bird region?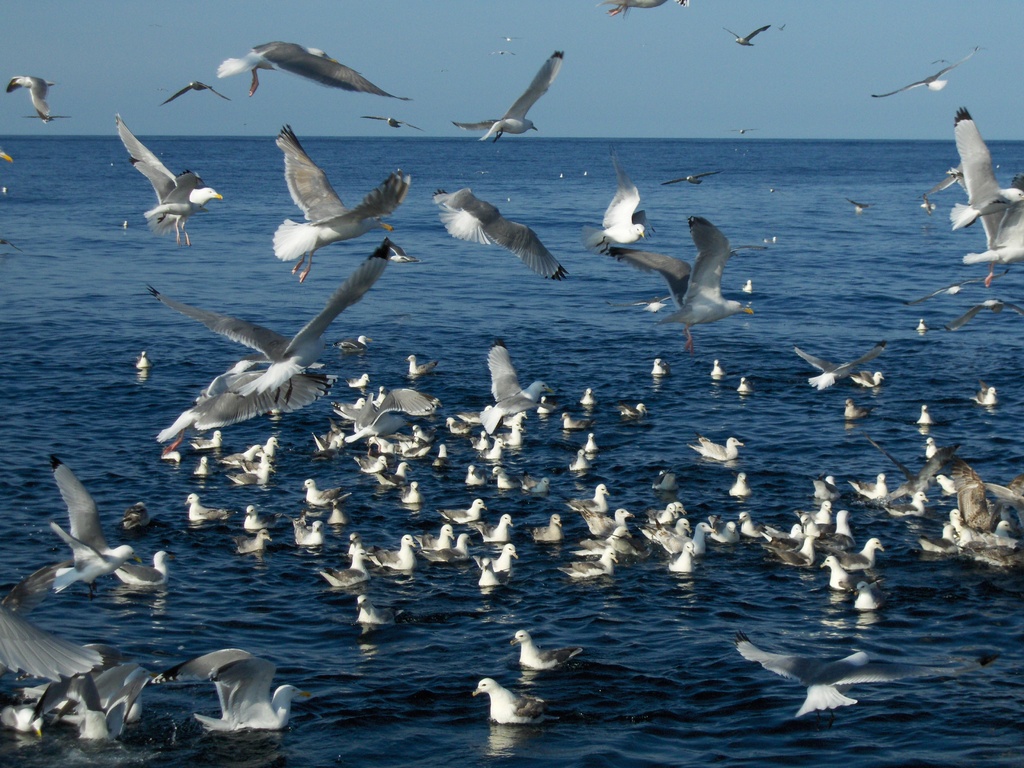
[left=303, top=478, right=347, bottom=509]
